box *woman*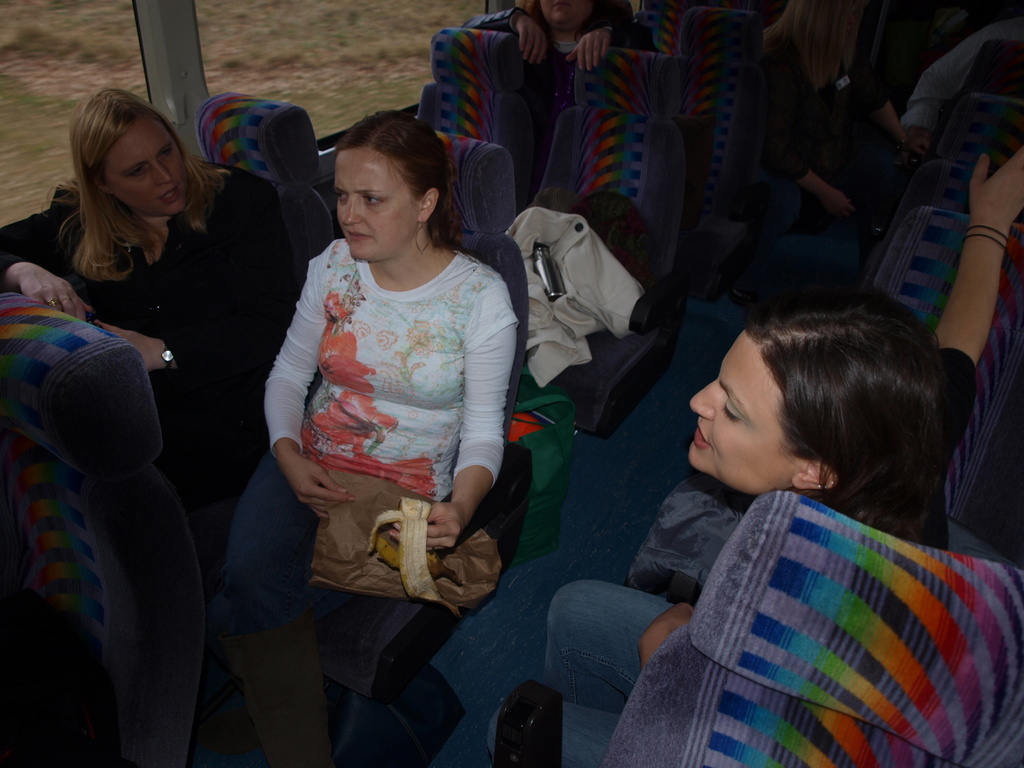
[732, 0, 925, 310]
